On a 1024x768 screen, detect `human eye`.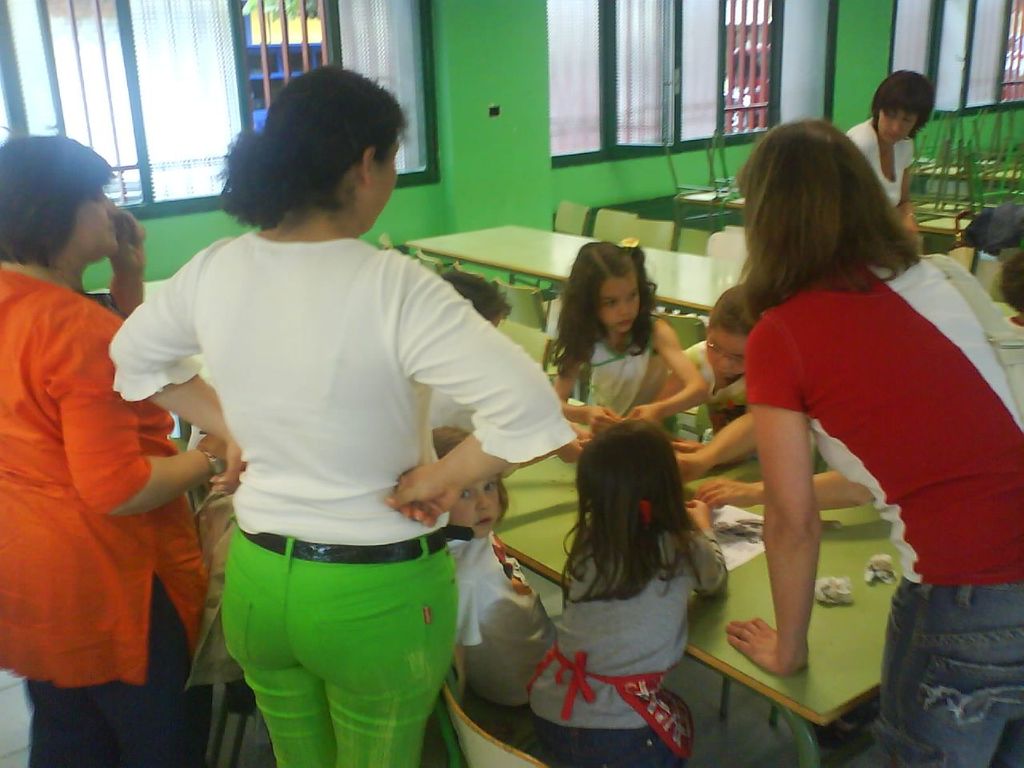
483, 481, 495, 494.
